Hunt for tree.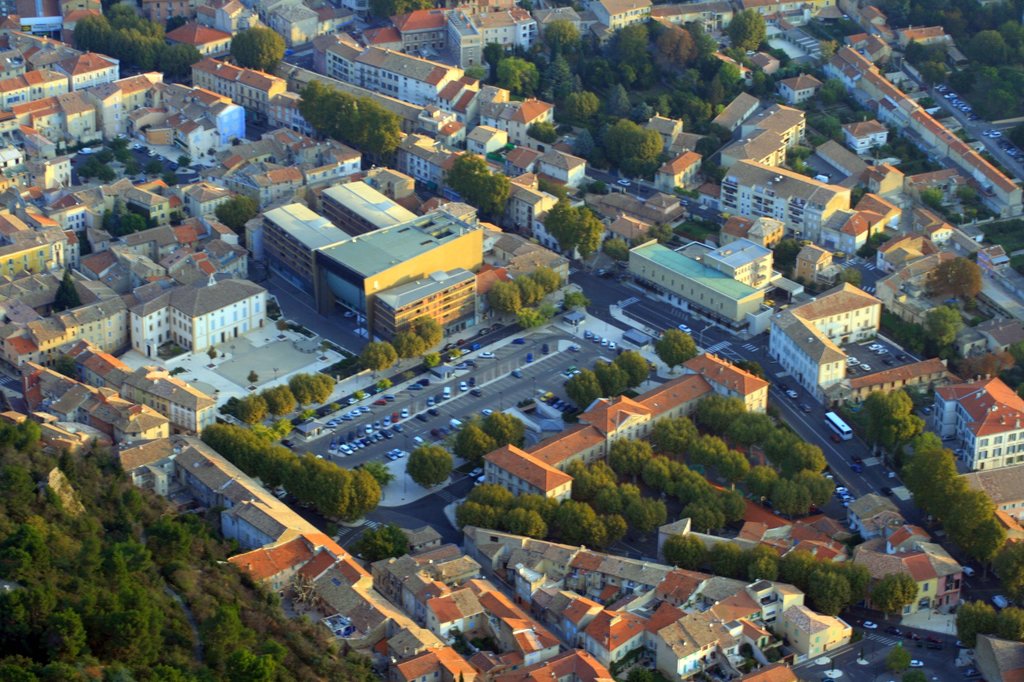
Hunted down at x1=355 y1=342 x2=397 y2=372.
